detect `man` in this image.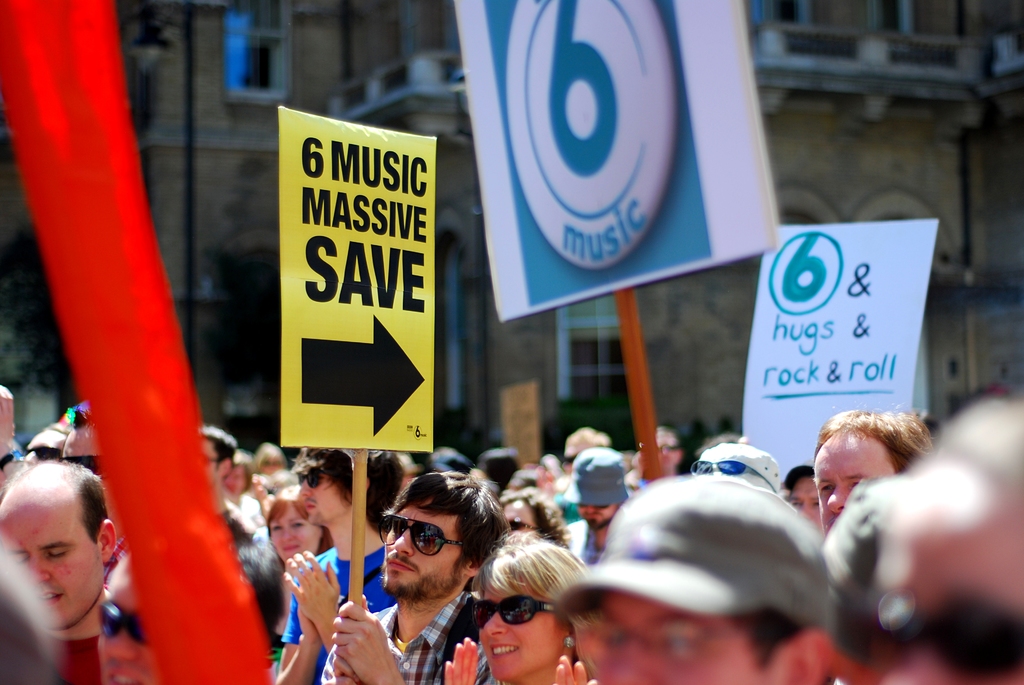
Detection: [321, 463, 547, 684].
